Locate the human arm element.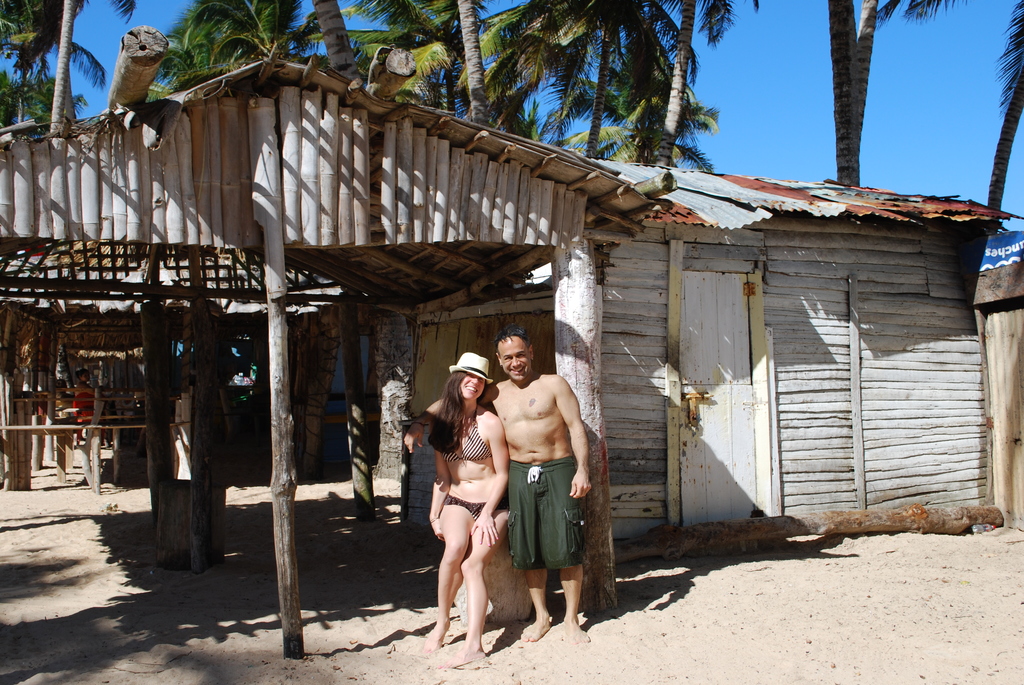
Element bbox: <region>465, 413, 512, 546</region>.
